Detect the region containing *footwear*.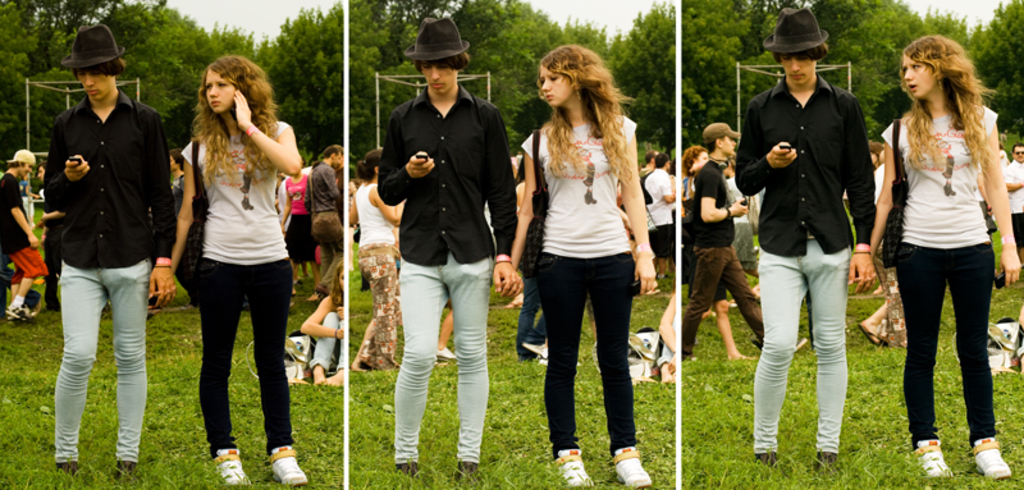
(x1=554, y1=448, x2=594, y2=489).
